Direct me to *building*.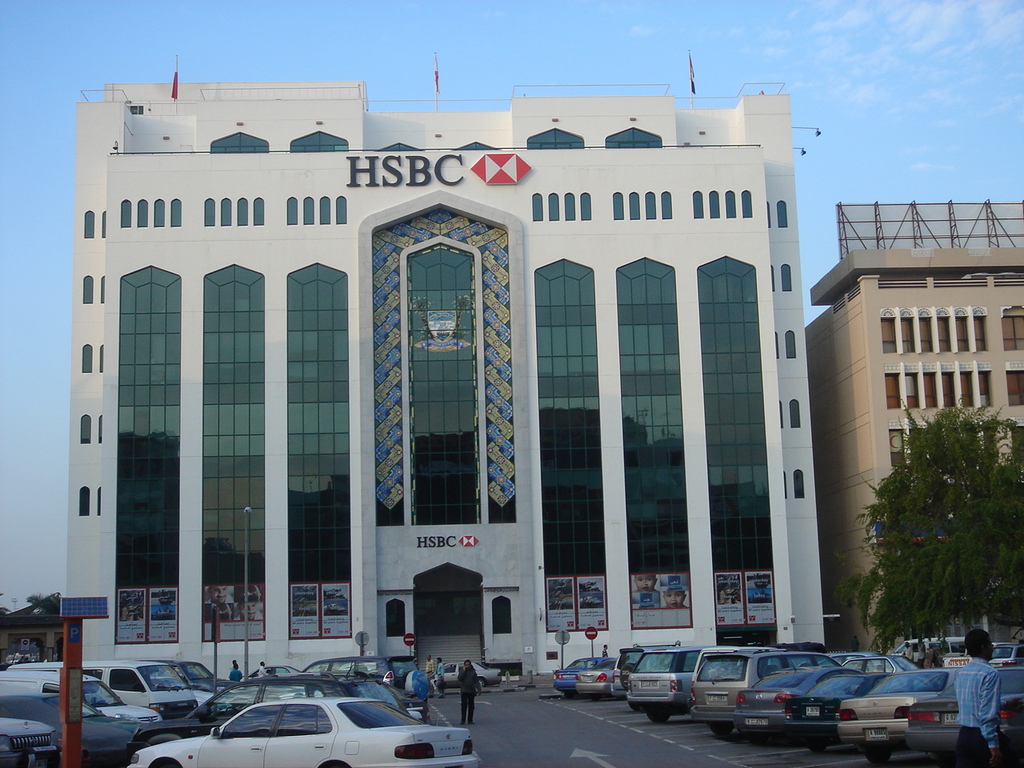
Direction: locate(65, 54, 825, 674).
